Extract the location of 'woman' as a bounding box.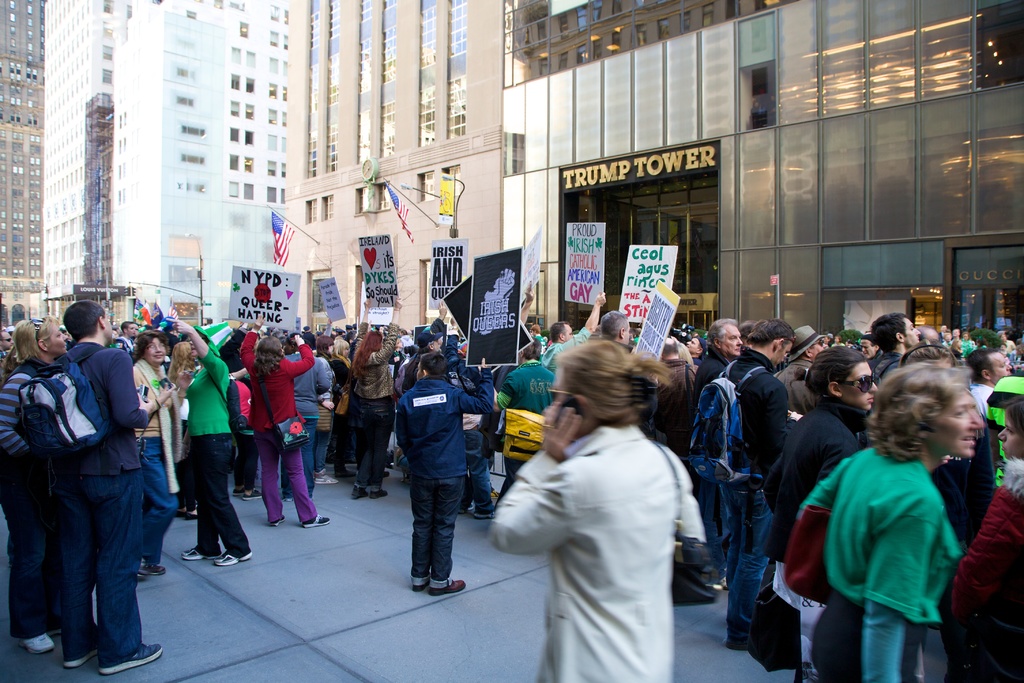
bbox=[961, 333, 974, 352].
